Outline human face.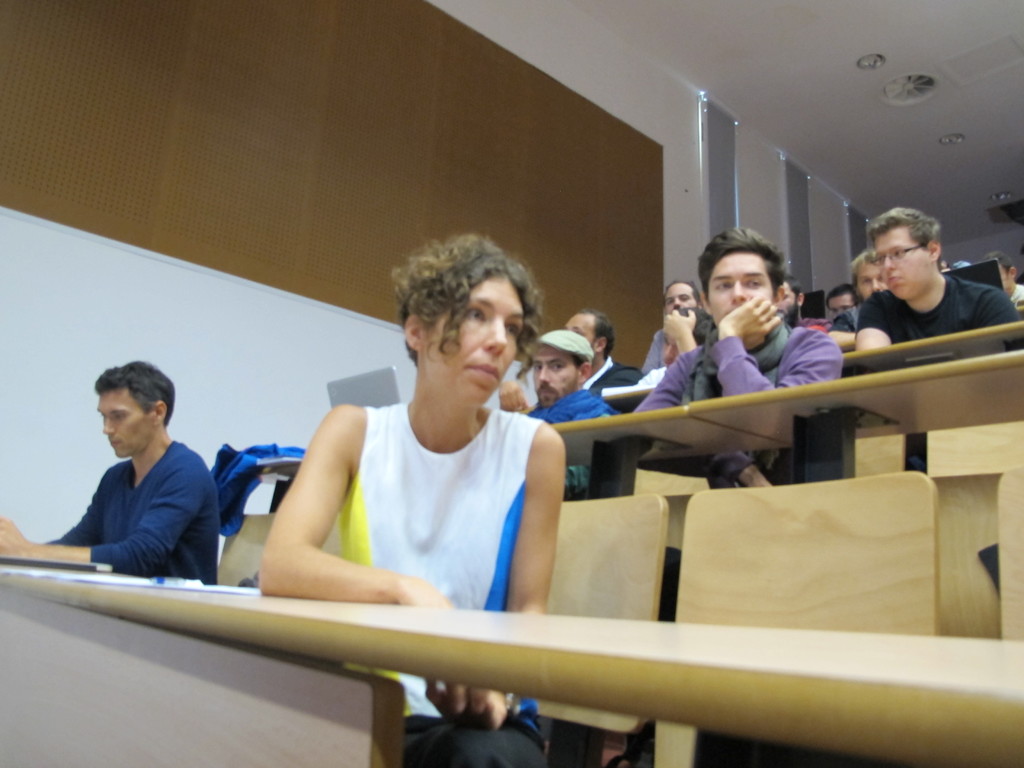
Outline: crop(772, 284, 801, 326).
